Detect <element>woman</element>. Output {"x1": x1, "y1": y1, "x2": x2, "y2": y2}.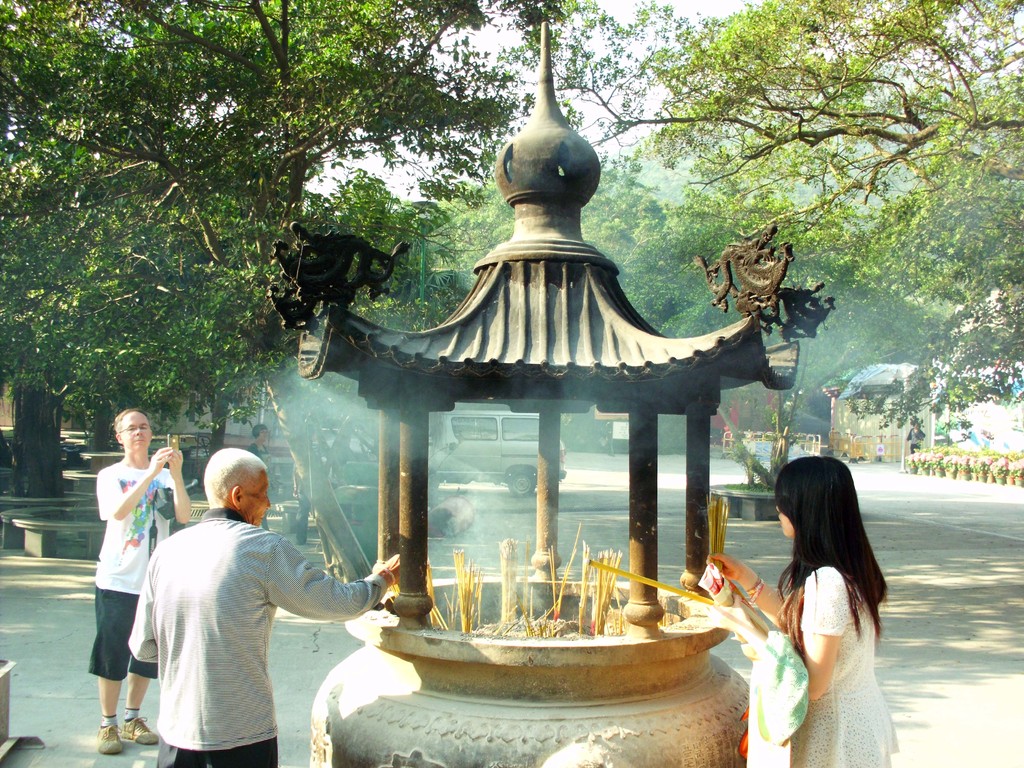
{"x1": 734, "y1": 439, "x2": 908, "y2": 750}.
